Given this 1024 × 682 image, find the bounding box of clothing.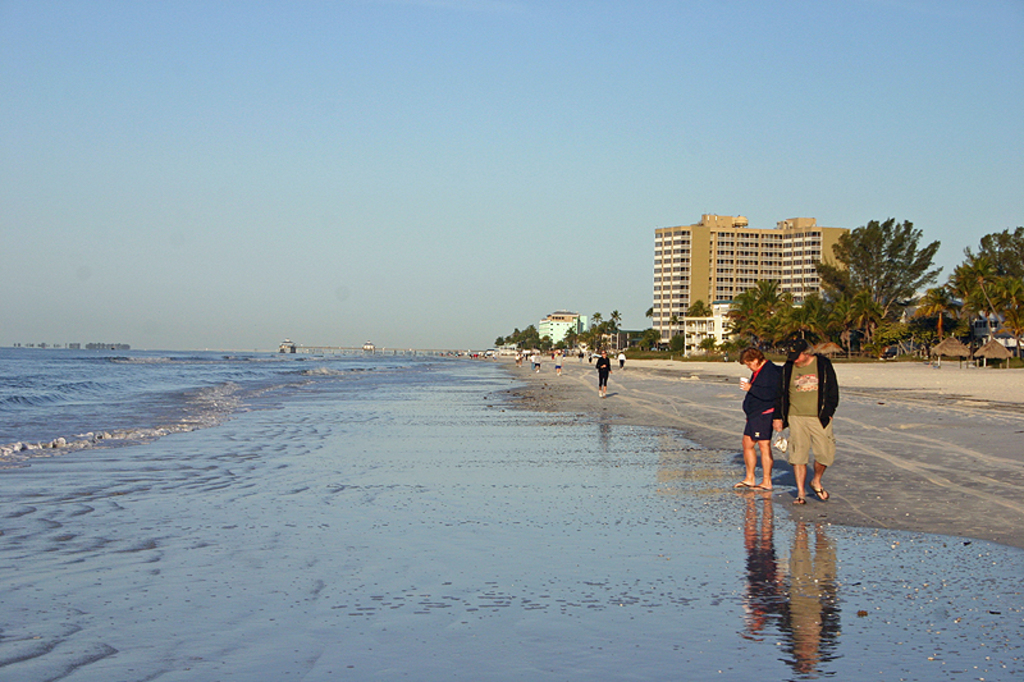
(x1=529, y1=356, x2=535, y2=367).
